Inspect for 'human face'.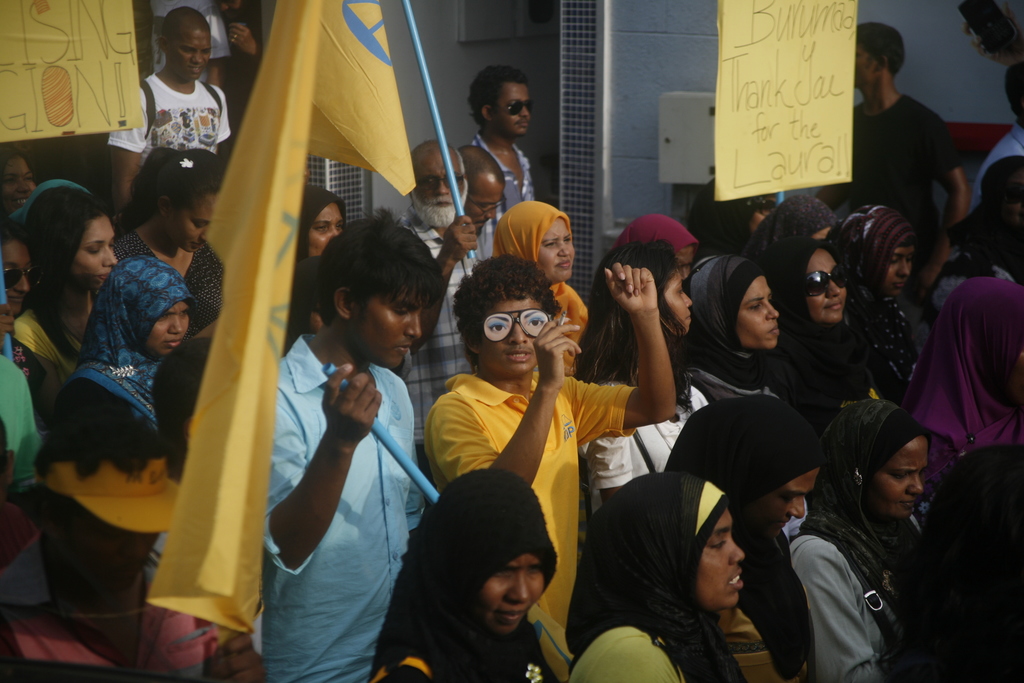
Inspection: {"left": 855, "top": 47, "right": 877, "bottom": 90}.
